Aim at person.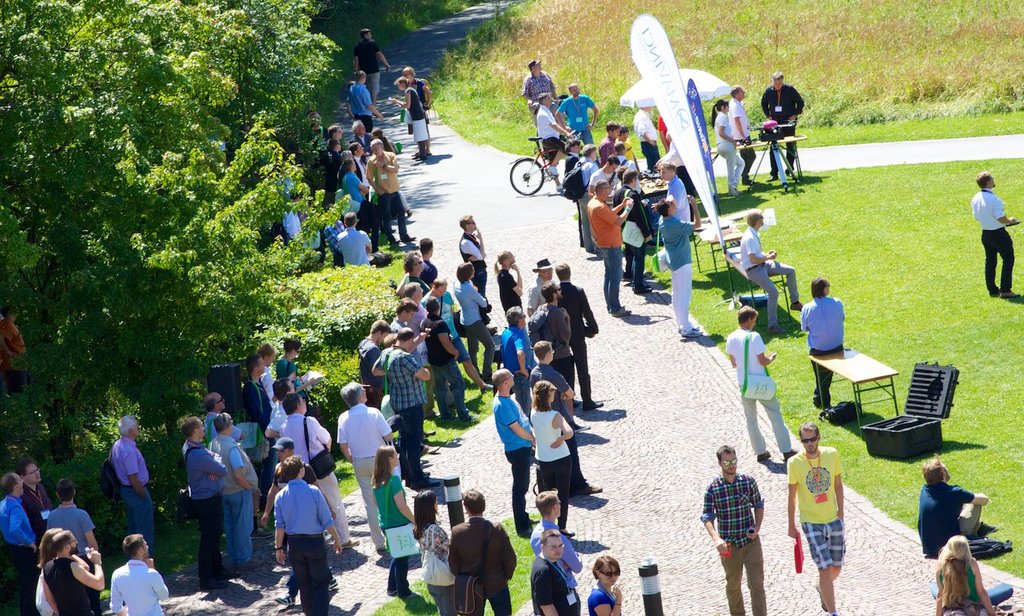
Aimed at left=402, top=57, right=433, bottom=119.
